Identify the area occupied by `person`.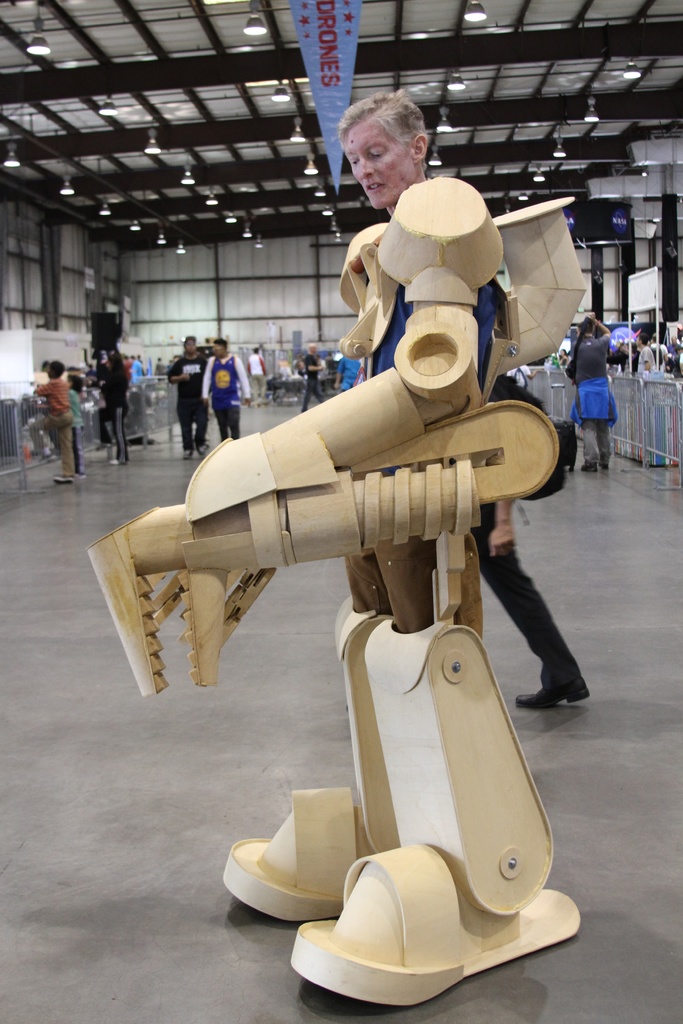
Area: bbox=[92, 348, 127, 468].
